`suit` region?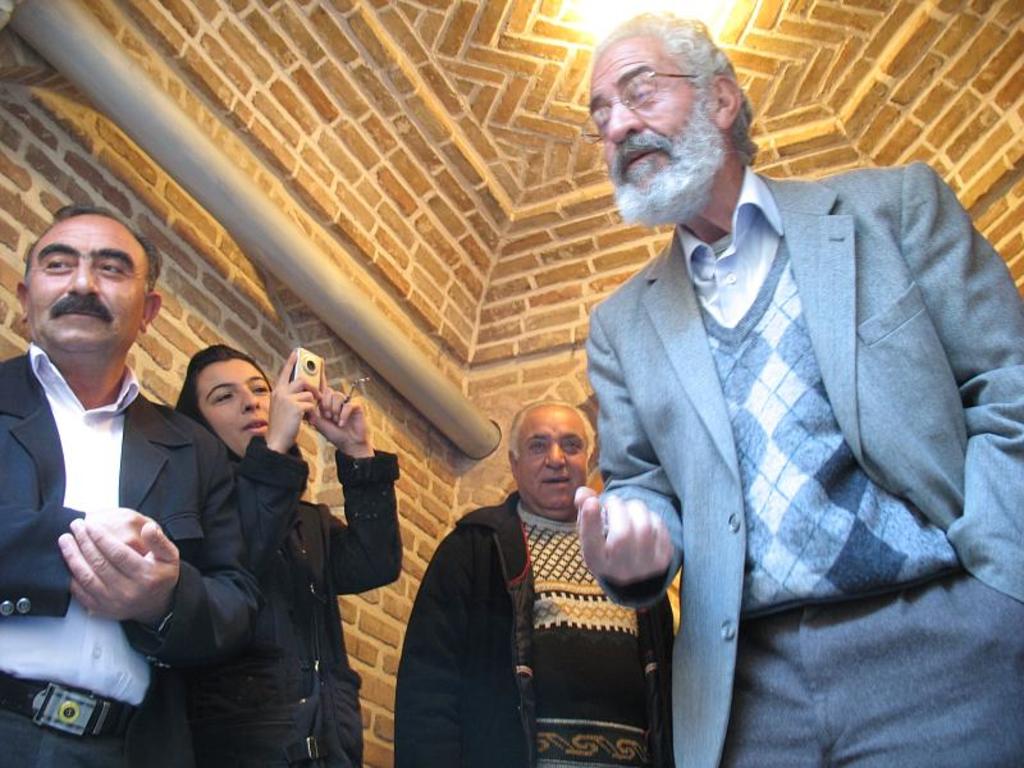
<box>584,170,1023,767</box>
